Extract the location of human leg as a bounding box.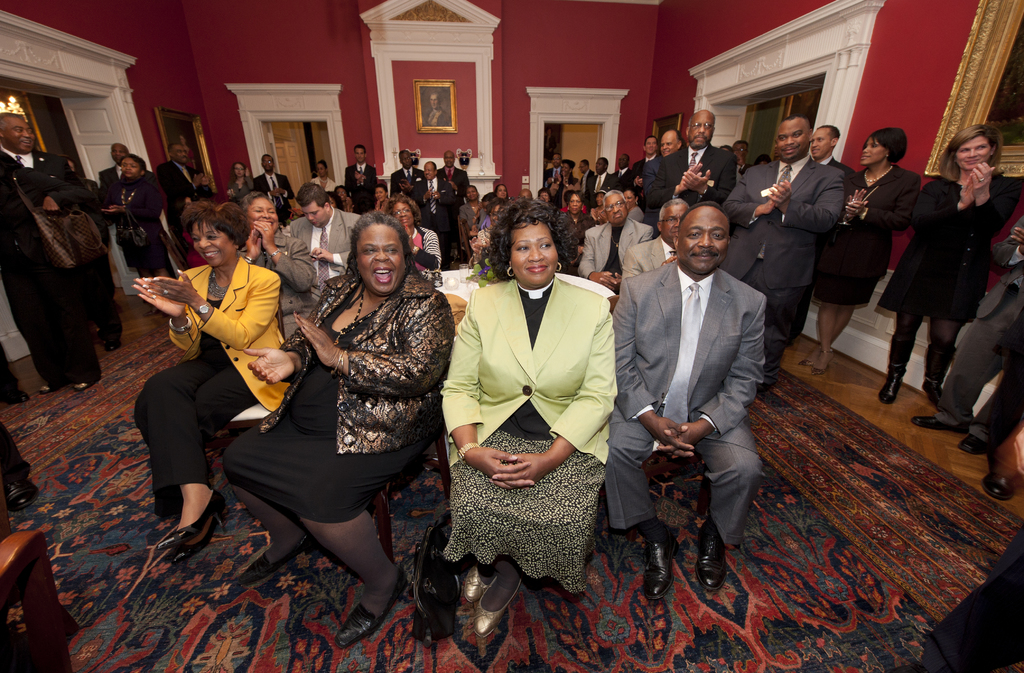
[x1=883, y1=263, x2=979, y2=410].
